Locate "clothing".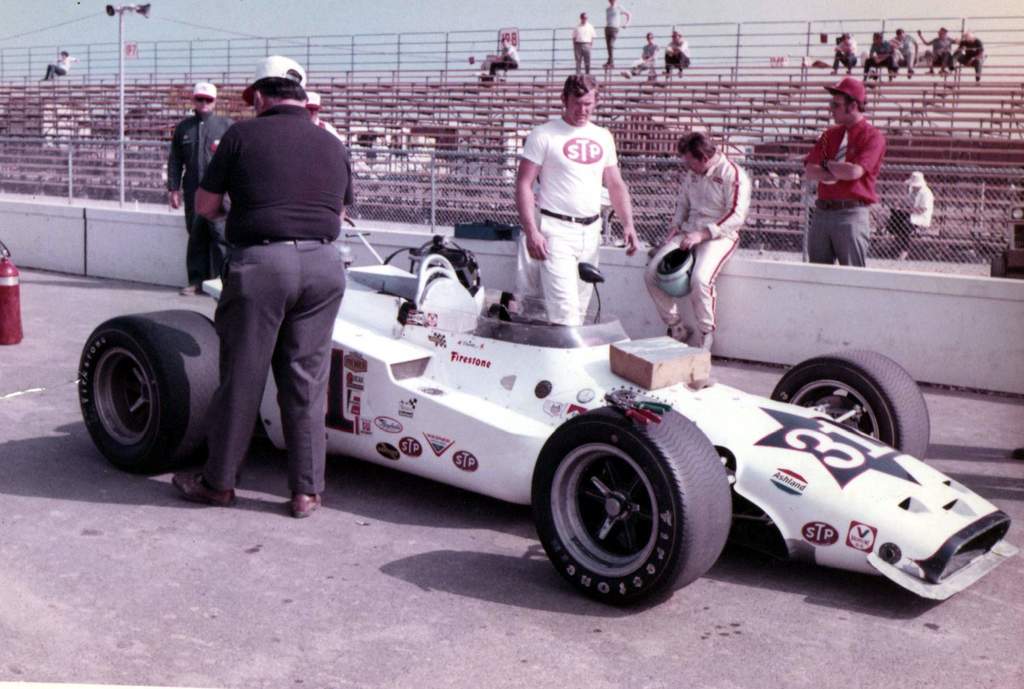
Bounding box: locate(169, 109, 239, 294).
